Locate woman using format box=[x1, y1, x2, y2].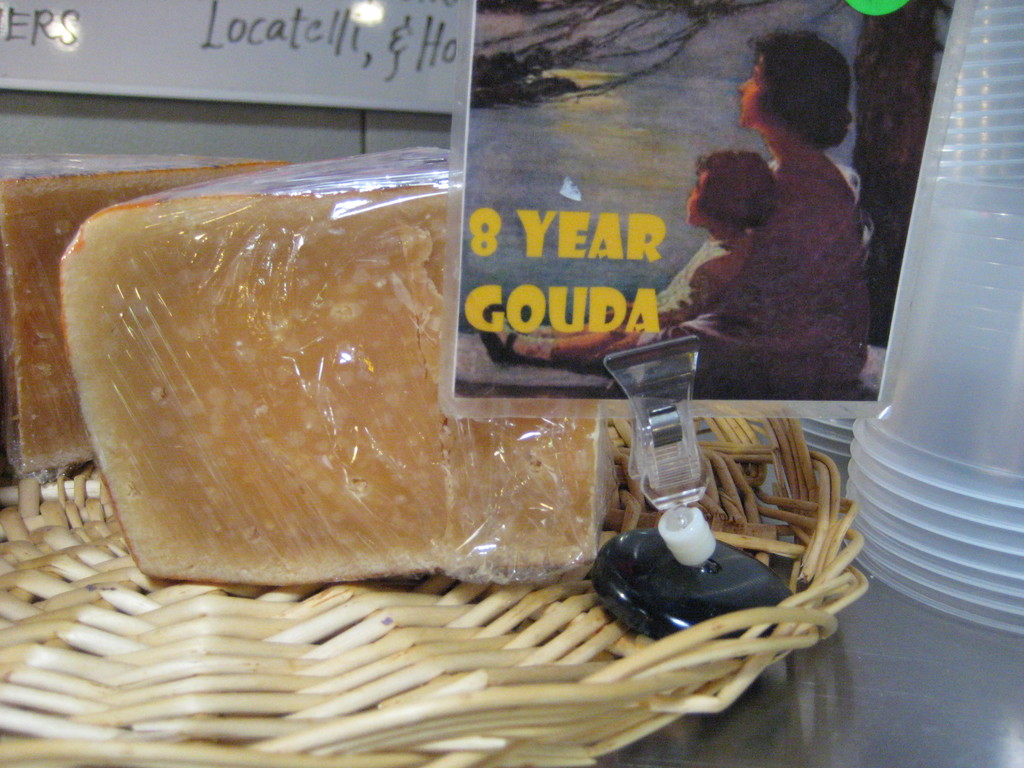
box=[478, 28, 875, 384].
